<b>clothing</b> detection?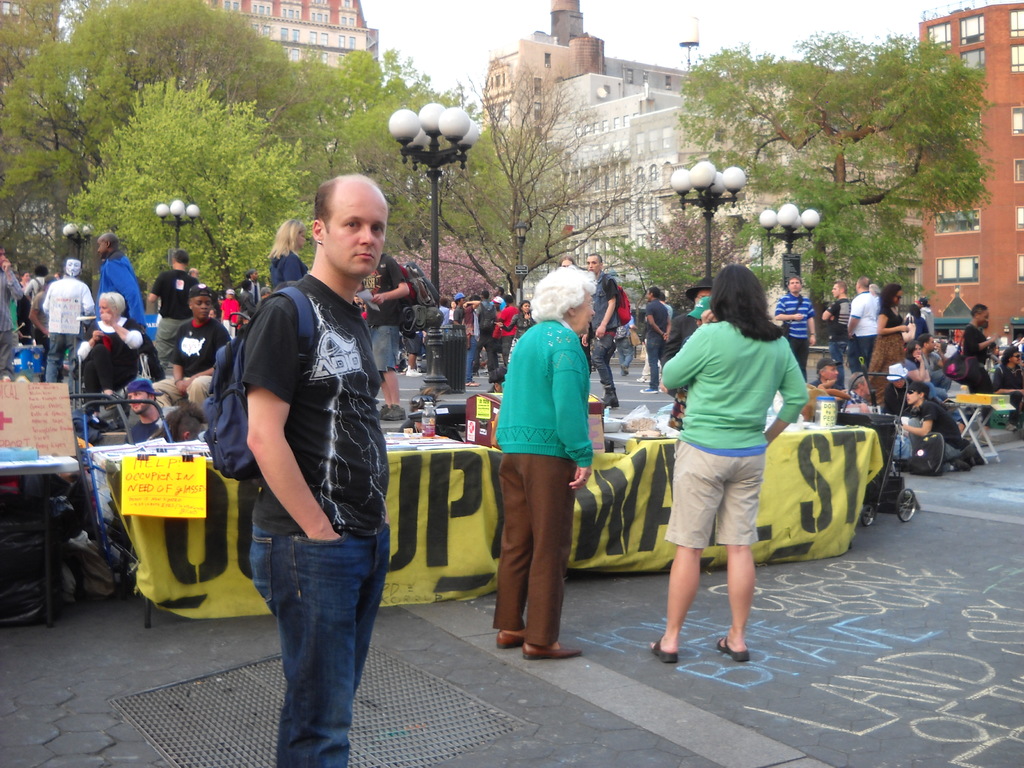
(851, 291, 879, 376)
